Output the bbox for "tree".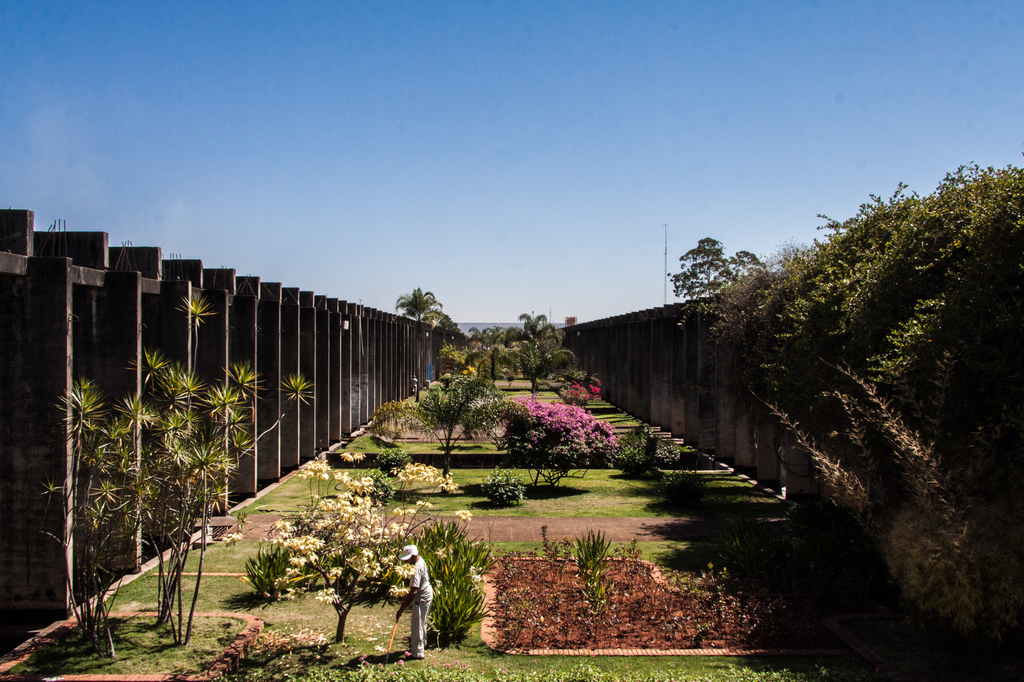
pyautogui.locateOnScreen(606, 424, 681, 482).
